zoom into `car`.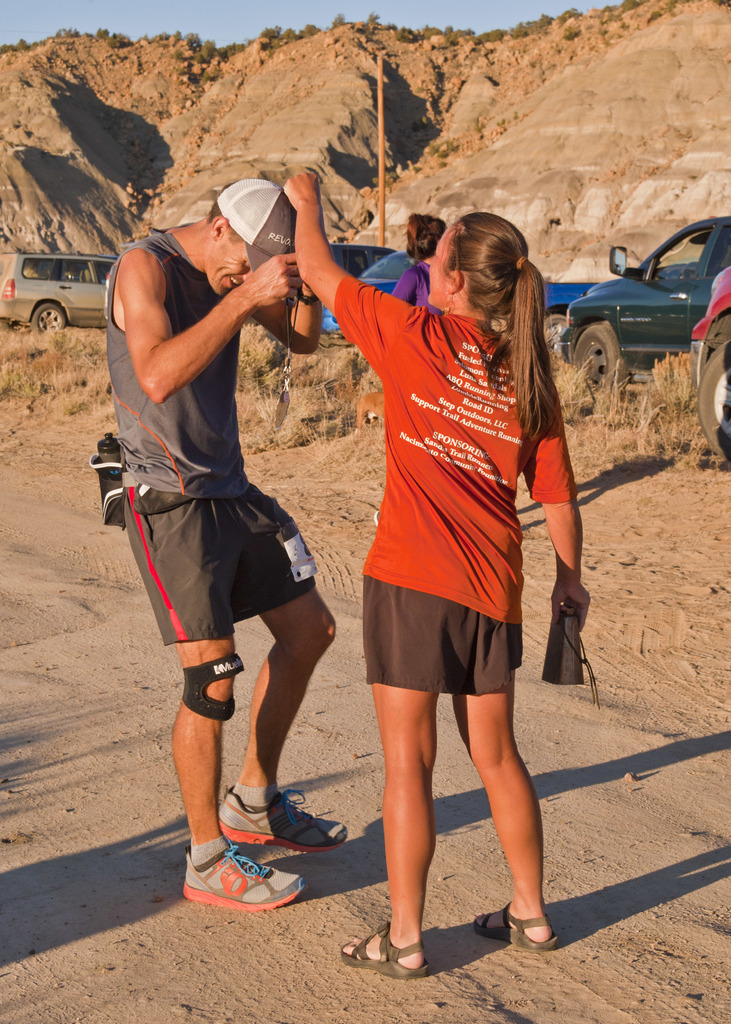
Zoom target: left=326, top=244, right=386, bottom=277.
